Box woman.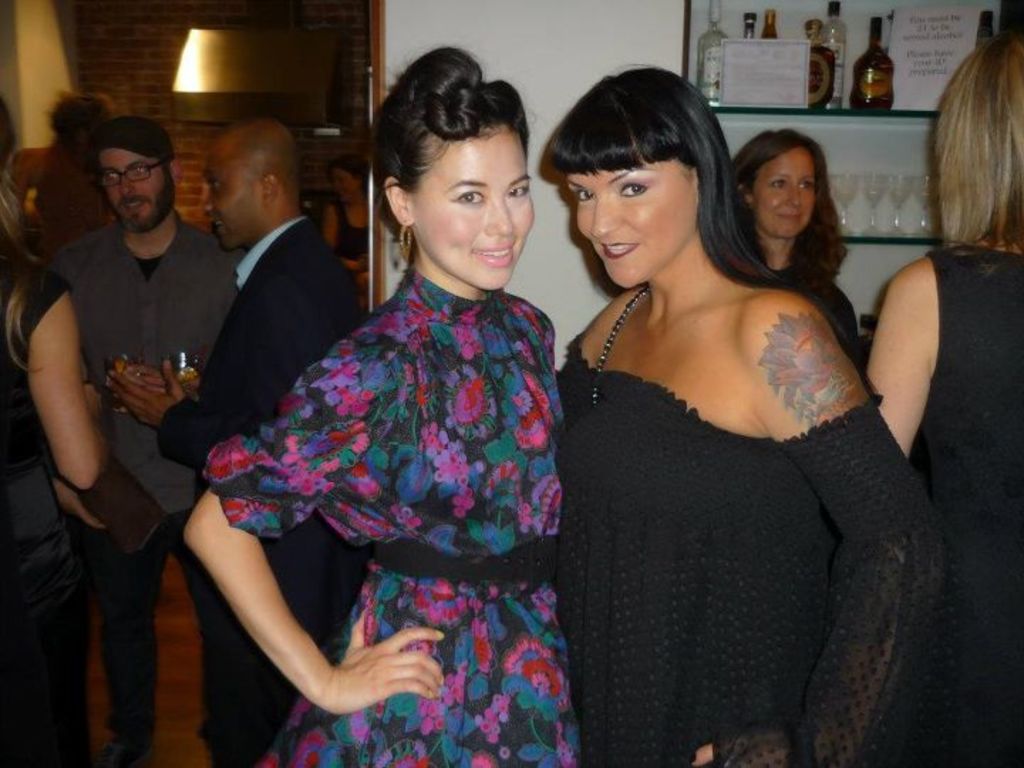
548/61/947/767.
